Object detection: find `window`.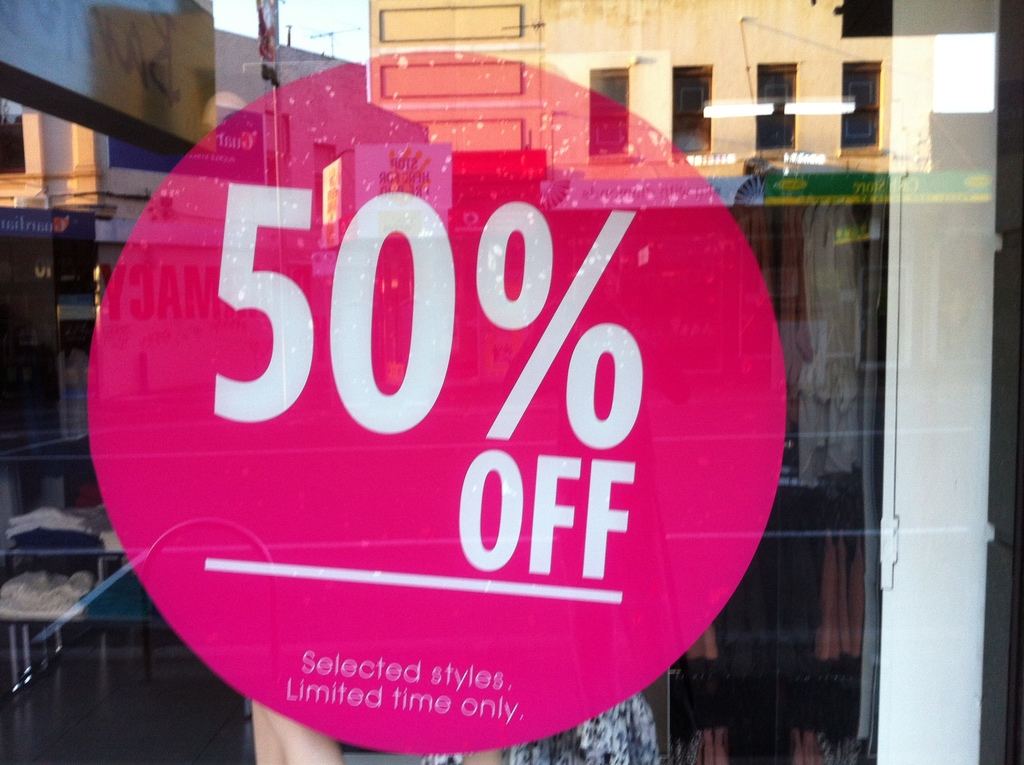
locate(756, 62, 796, 151).
